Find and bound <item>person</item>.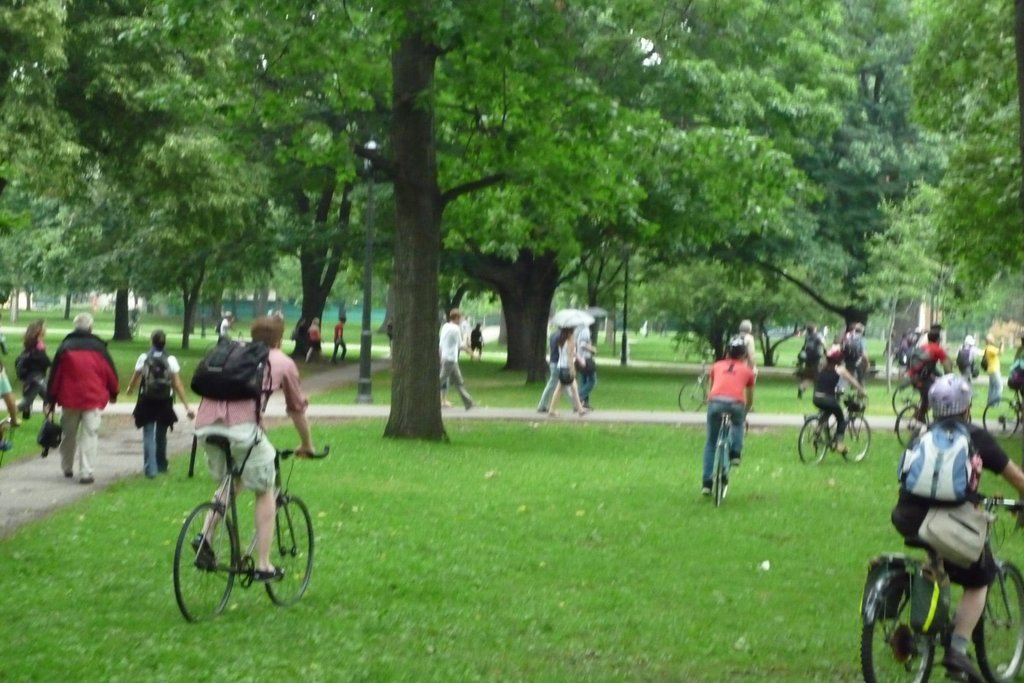
Bound: select_region(216, 308, 239, 344).
